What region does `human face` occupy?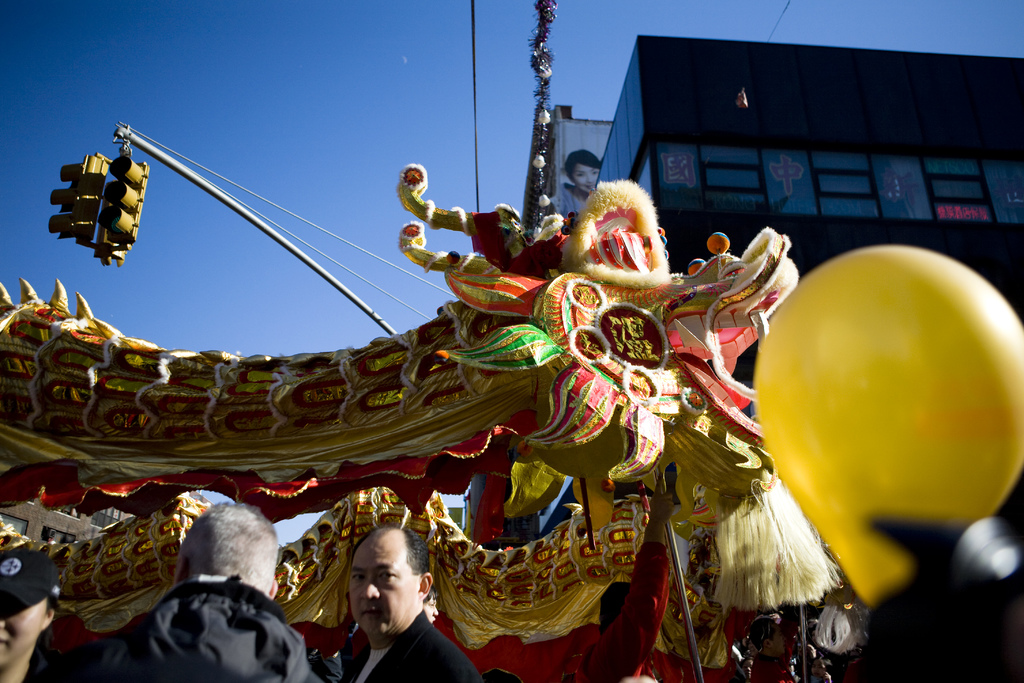
[left=0, top=589, right=45, bottom=668].
